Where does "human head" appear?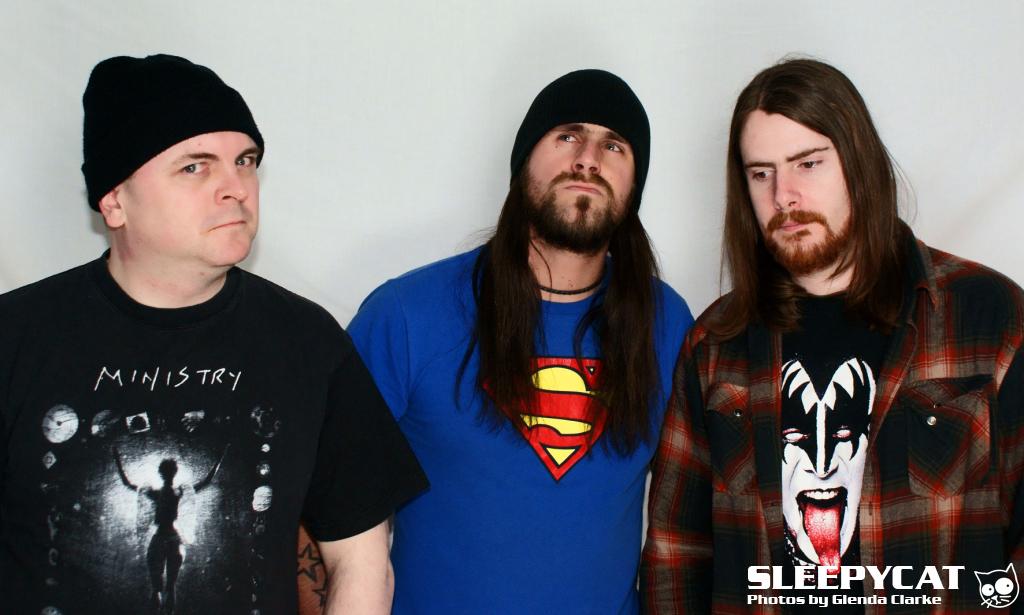
Appears at locate(70, 34, 261, 251).
